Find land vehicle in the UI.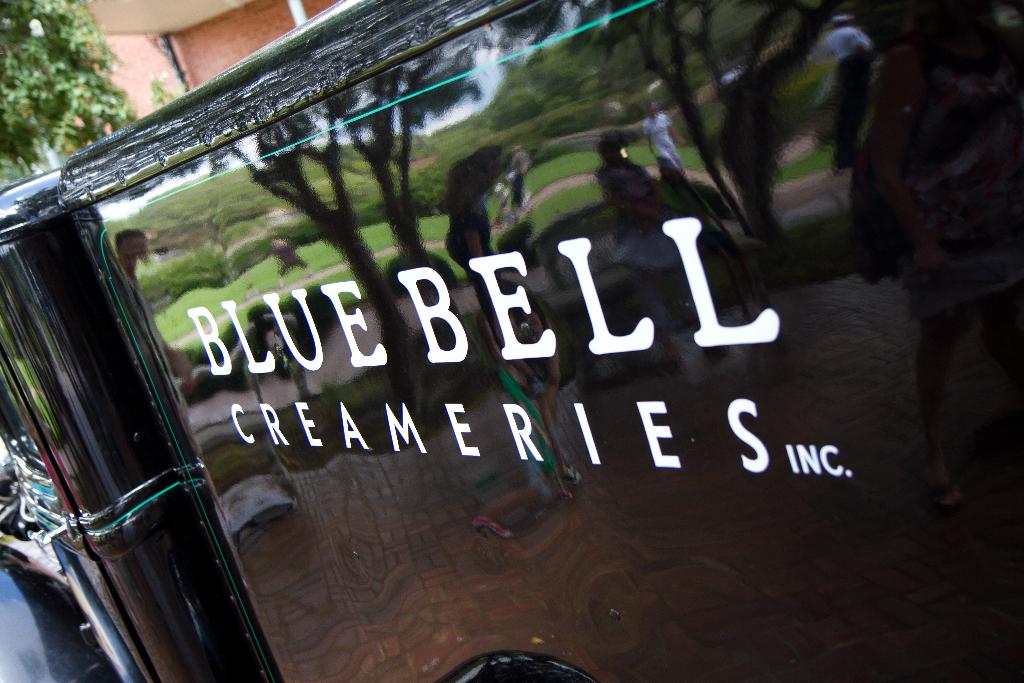
UI element at [left=18, top=24, right=958, bottom=651].
